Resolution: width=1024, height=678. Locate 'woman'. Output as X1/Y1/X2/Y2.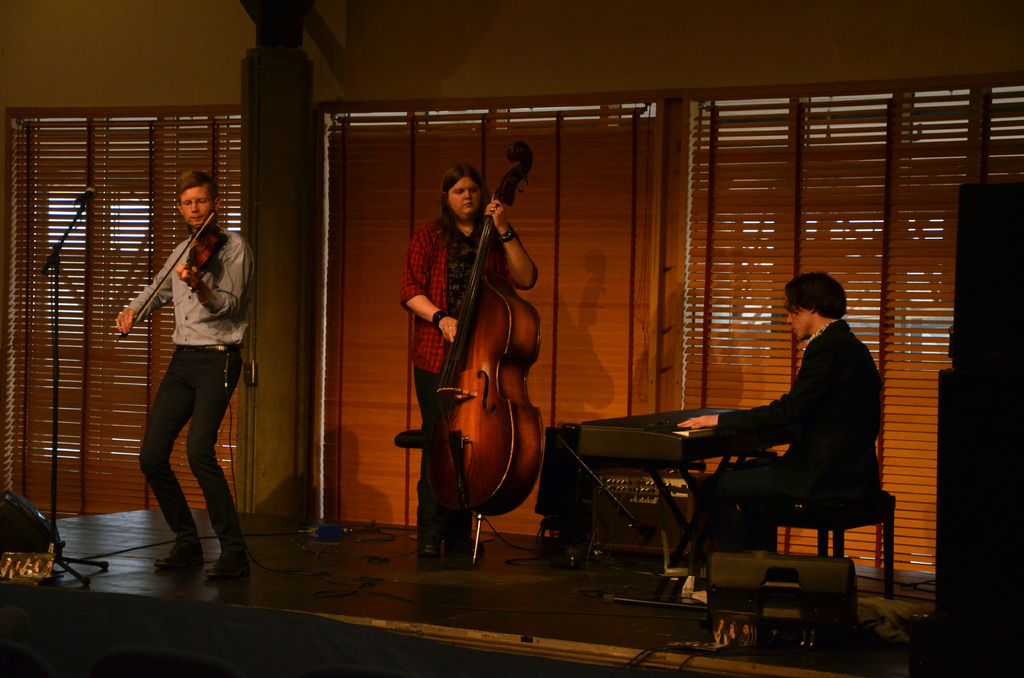
398/161/535/558.
